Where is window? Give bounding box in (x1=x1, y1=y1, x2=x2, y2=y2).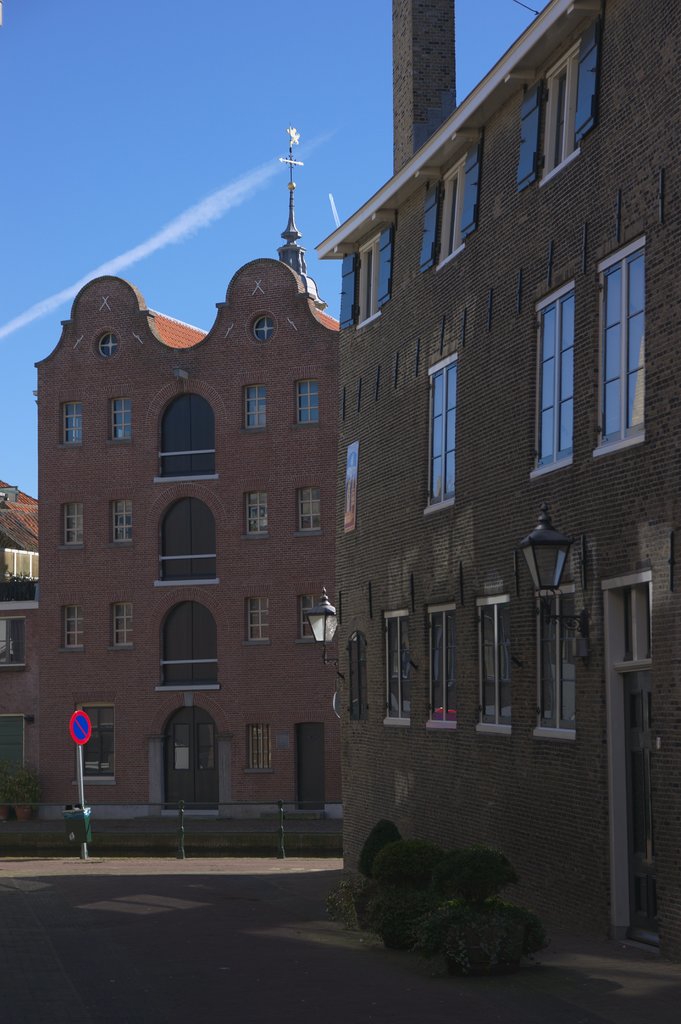
(x1=589, y1=228, x2=653, y2=465).
